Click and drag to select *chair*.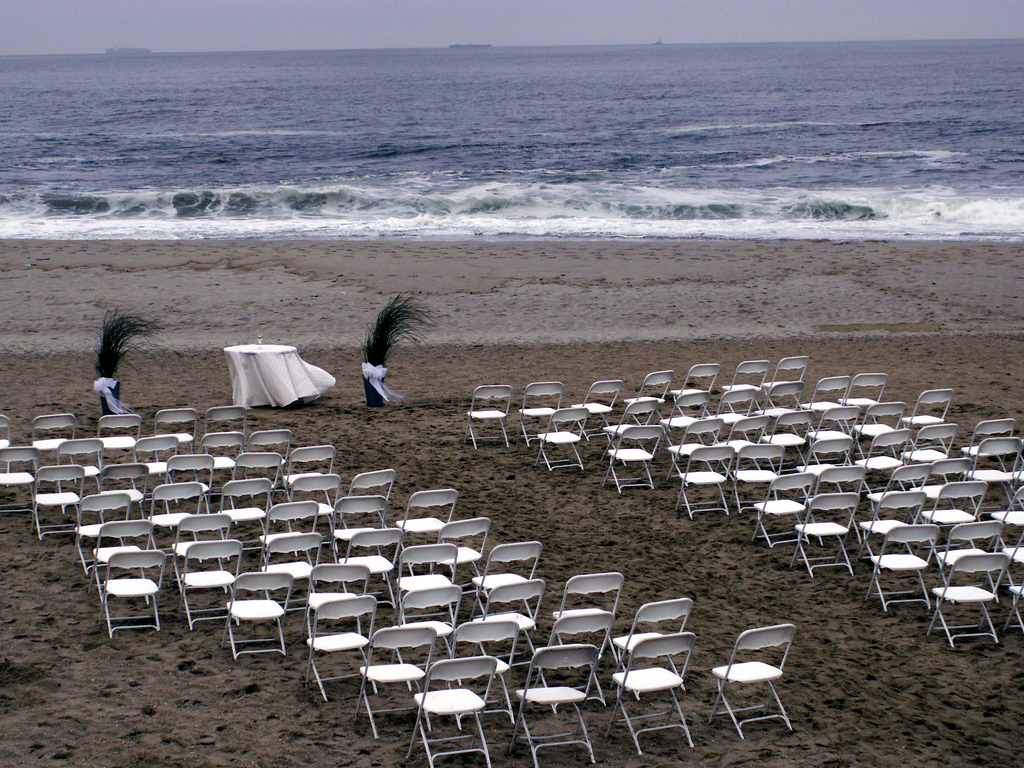
Selection: locate(228, 450, 284, 505).
